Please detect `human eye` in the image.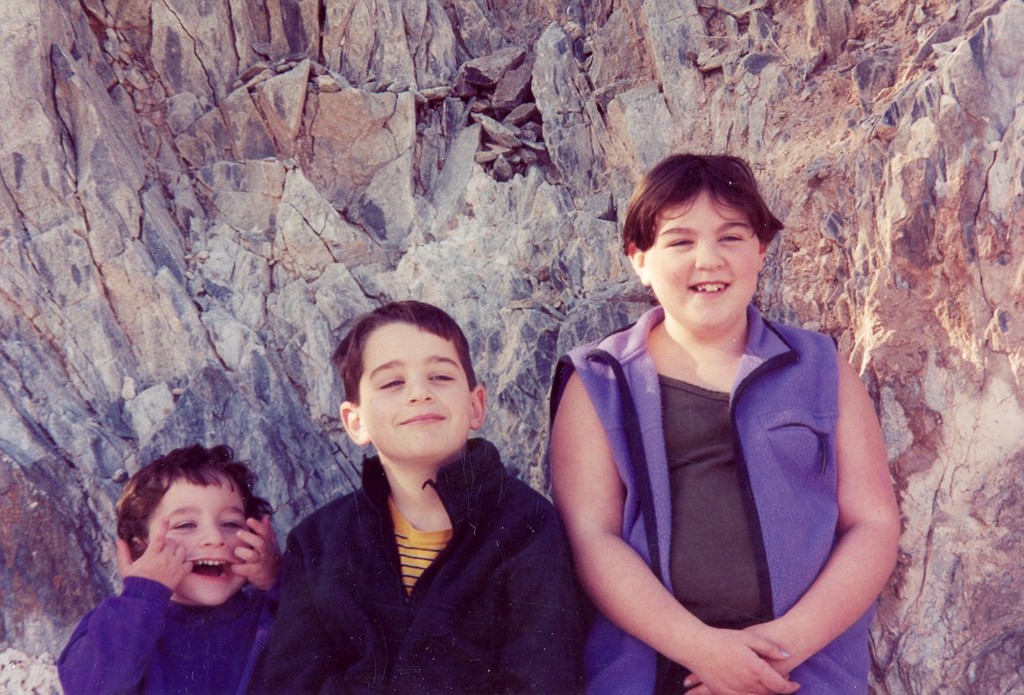
373,374,404,392.
